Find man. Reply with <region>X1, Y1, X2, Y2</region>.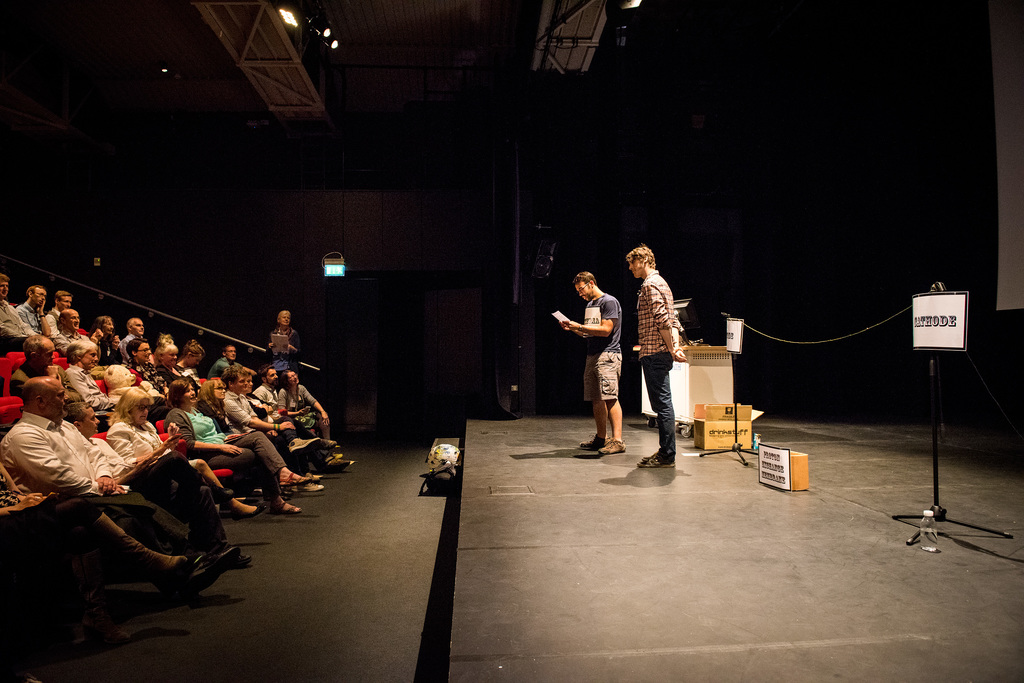
<region>124, 312, 145, 358</region>.
